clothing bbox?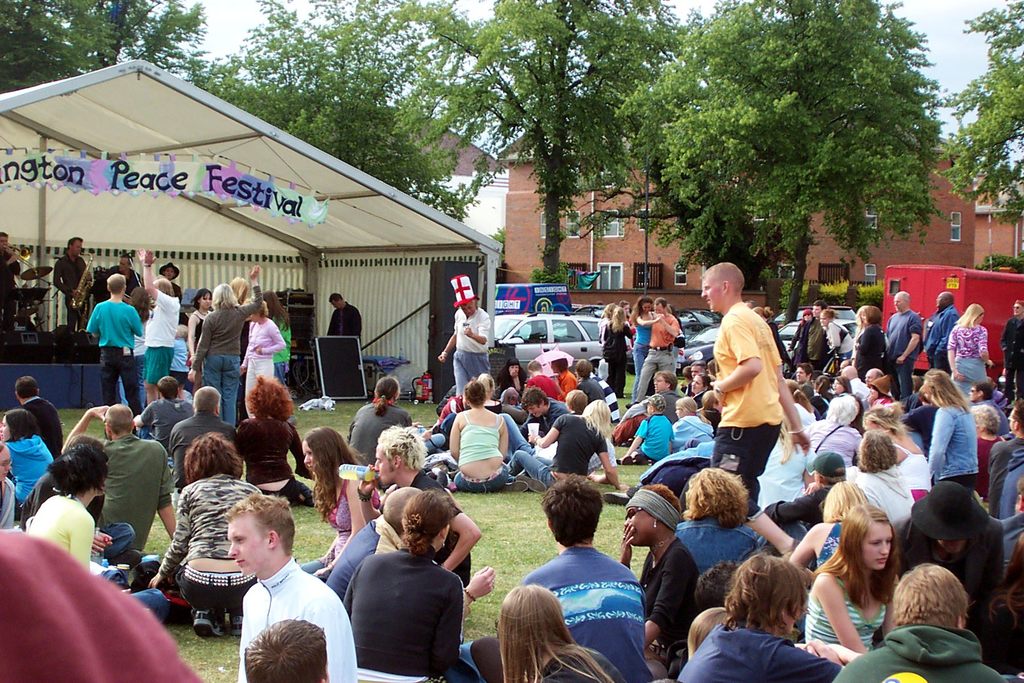
(left=1002, top=513, right=1023, bottom=554)
